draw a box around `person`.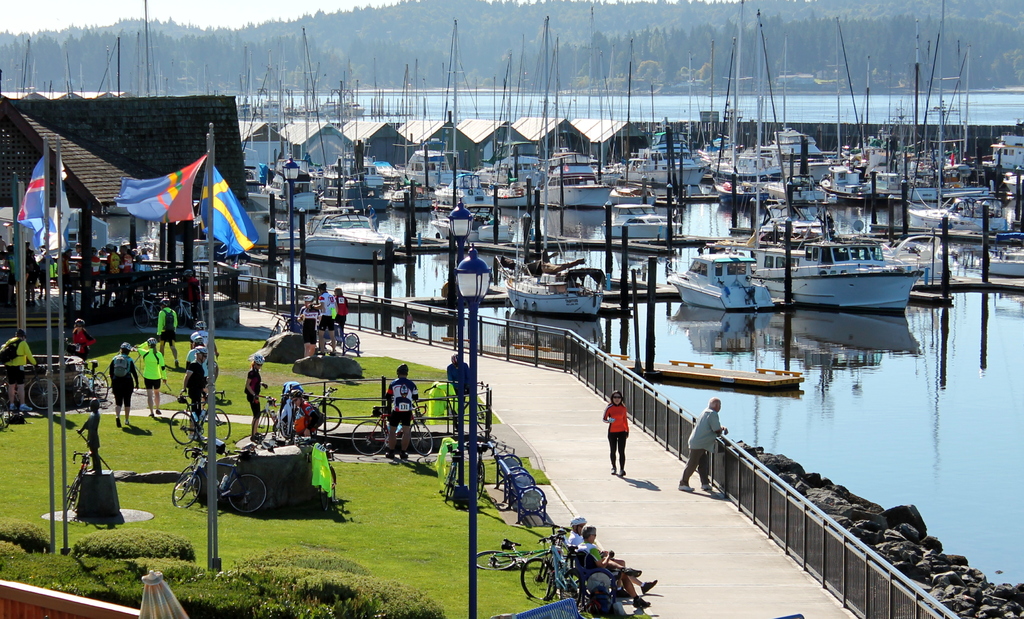
crop(190, 318, 220, 359).
